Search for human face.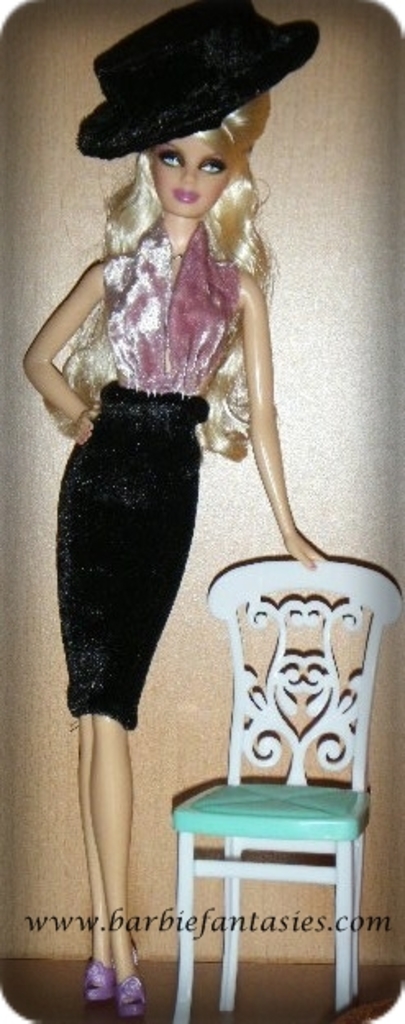
Found at <bbox>152, 135, 233, 218</bbox>.
